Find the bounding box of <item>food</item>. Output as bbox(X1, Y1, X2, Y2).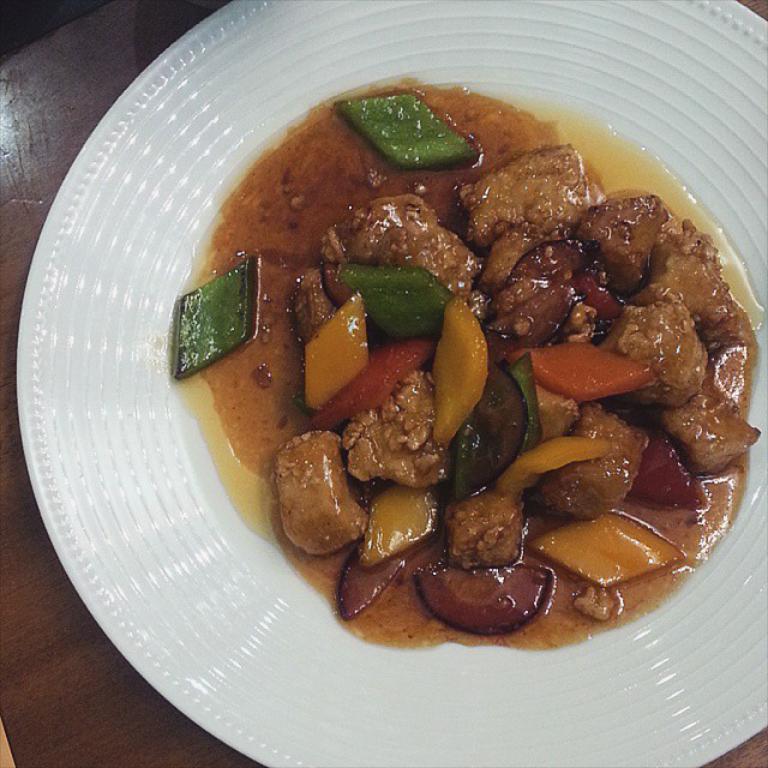
bbox(299, 293, 370, 415).
